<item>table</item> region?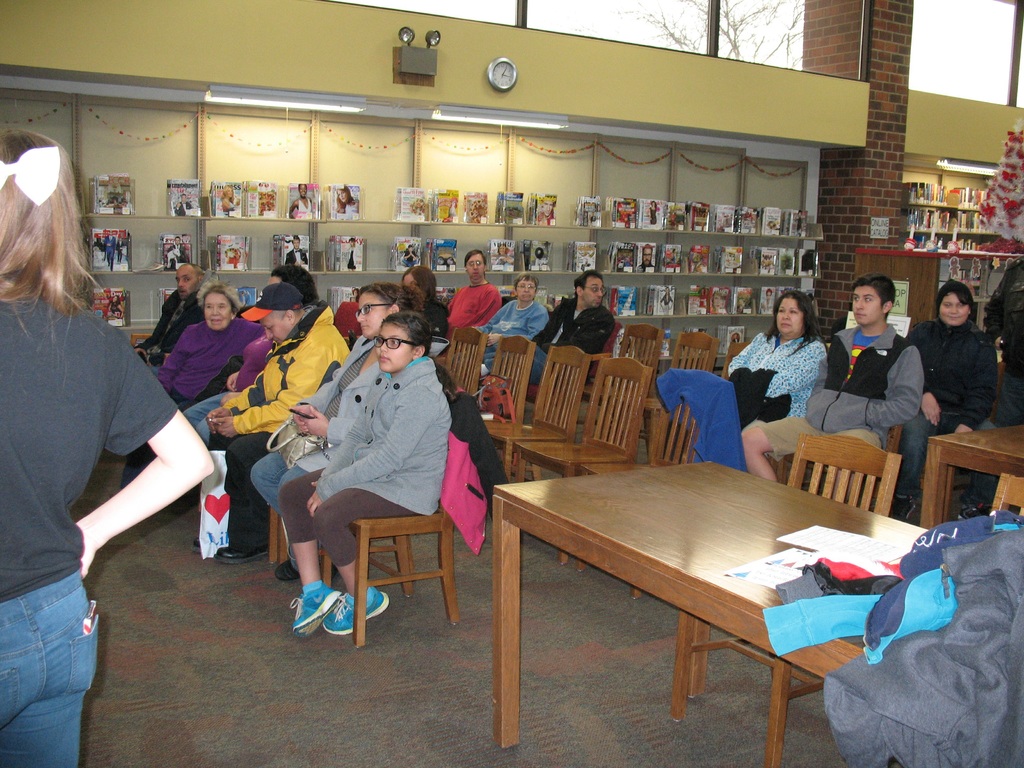
region(920, 420, 1023, 526)
